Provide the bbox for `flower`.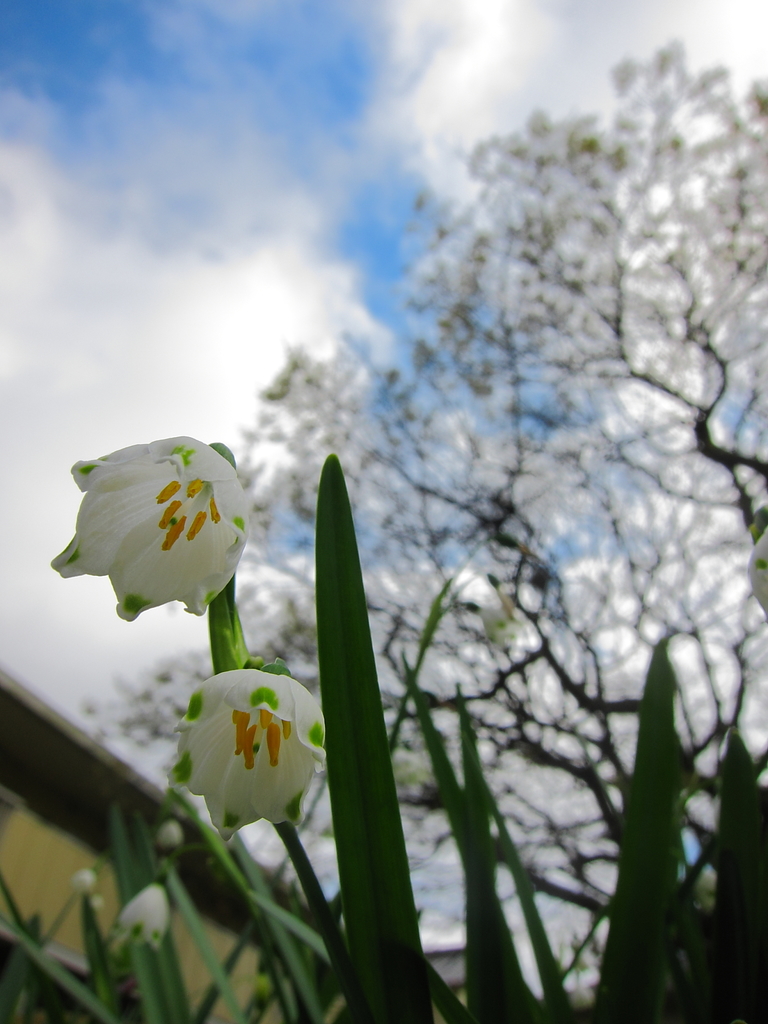
Rect(163, 665, 331, 844).
